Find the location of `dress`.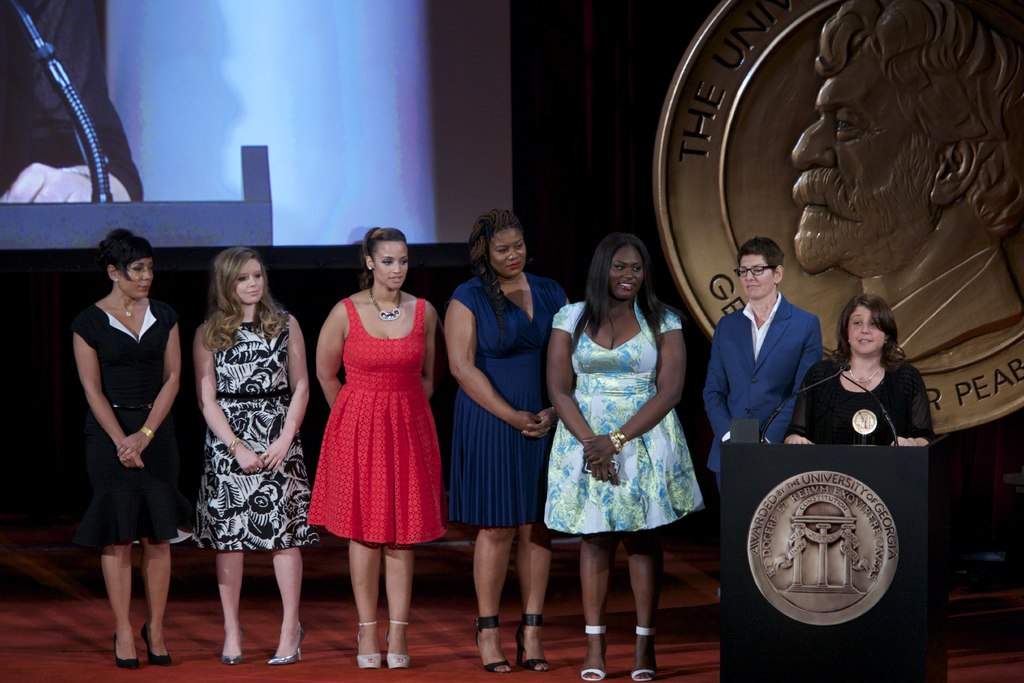
Location: left=545, top=329, right=705, bottom=538.
